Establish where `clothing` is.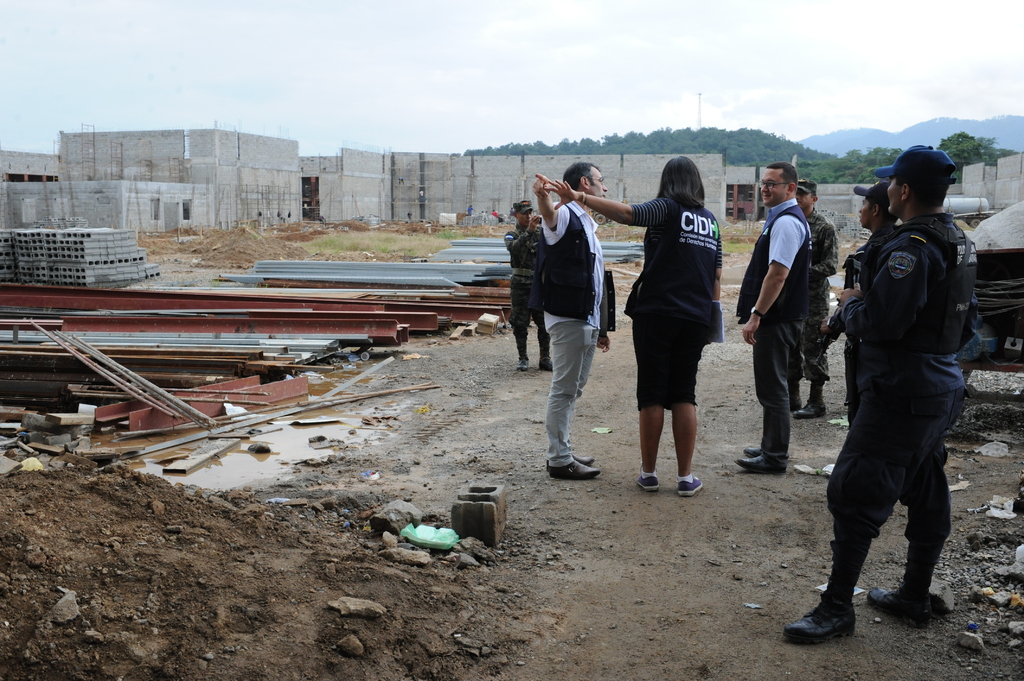
Established at box=[788, 213, 838, 377].
